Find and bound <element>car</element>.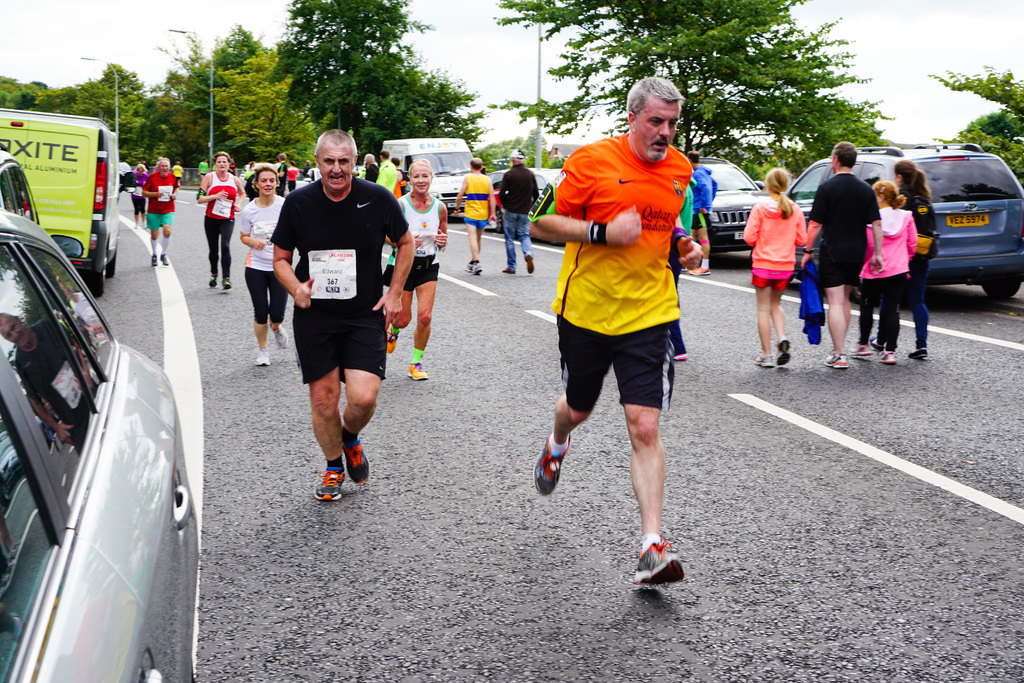
Bound: crop(489, 170, 568, 210).
